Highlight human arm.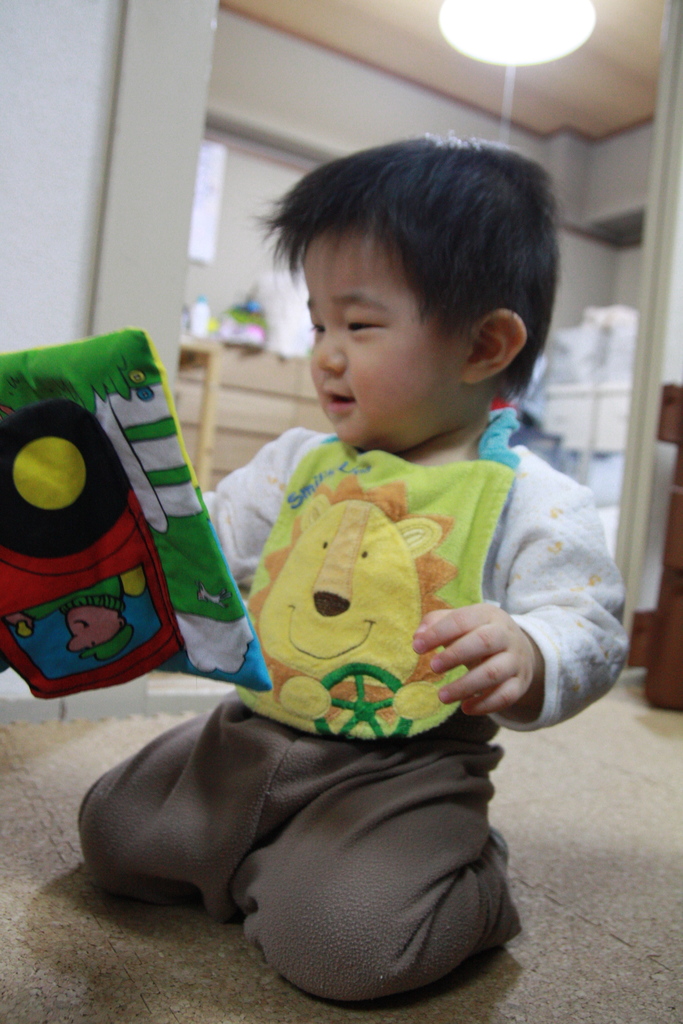
Highlighted region: (413, 483, 623, 726).
